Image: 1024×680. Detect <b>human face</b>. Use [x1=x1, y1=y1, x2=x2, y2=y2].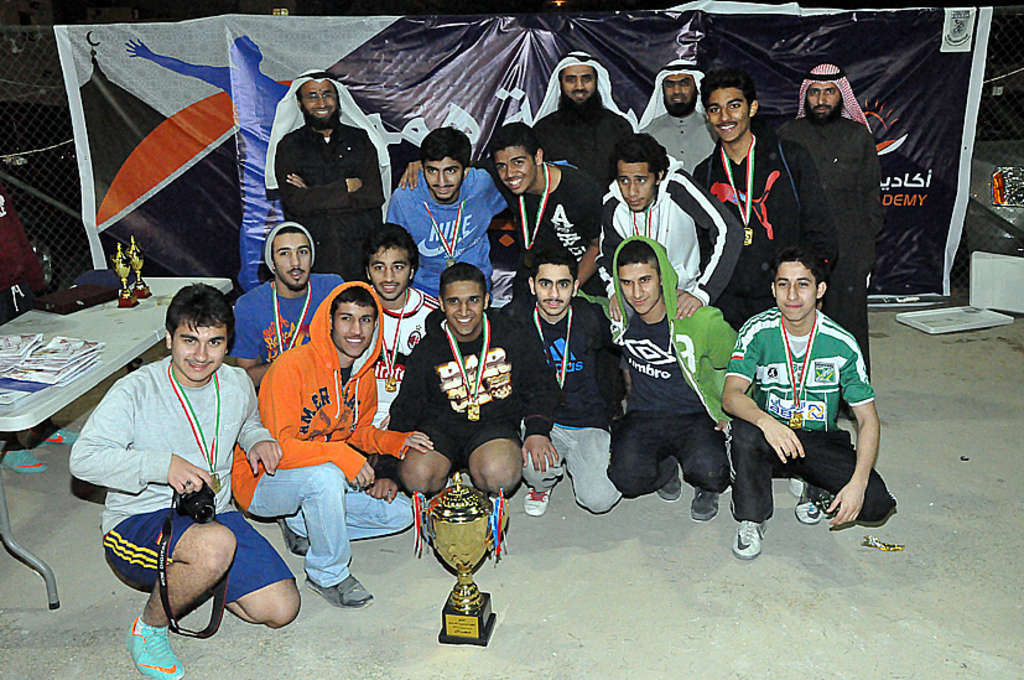
[x1=333, y1=305, x2=375, y2=359].
